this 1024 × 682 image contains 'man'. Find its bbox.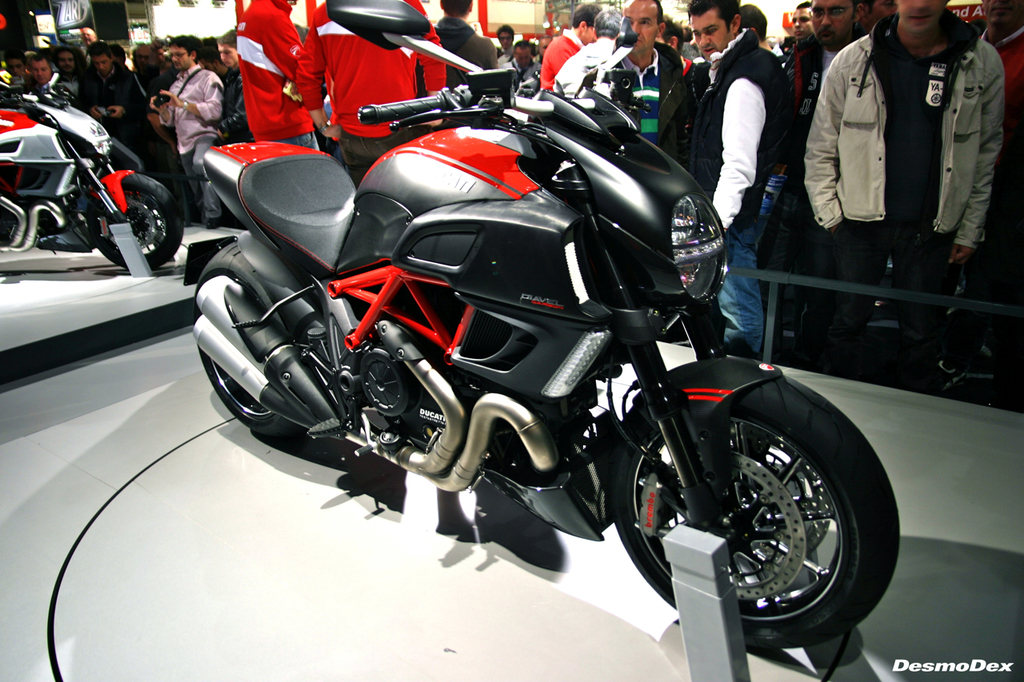
BBox(740, 3, 766, 50).
